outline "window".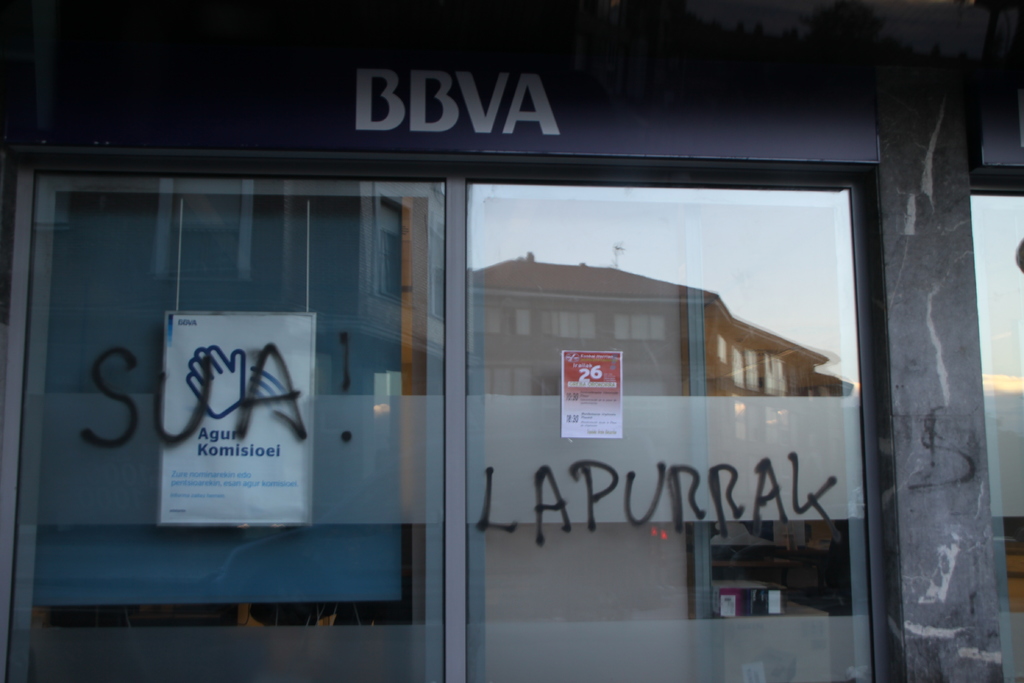
Outline: 0/176/445/682.
